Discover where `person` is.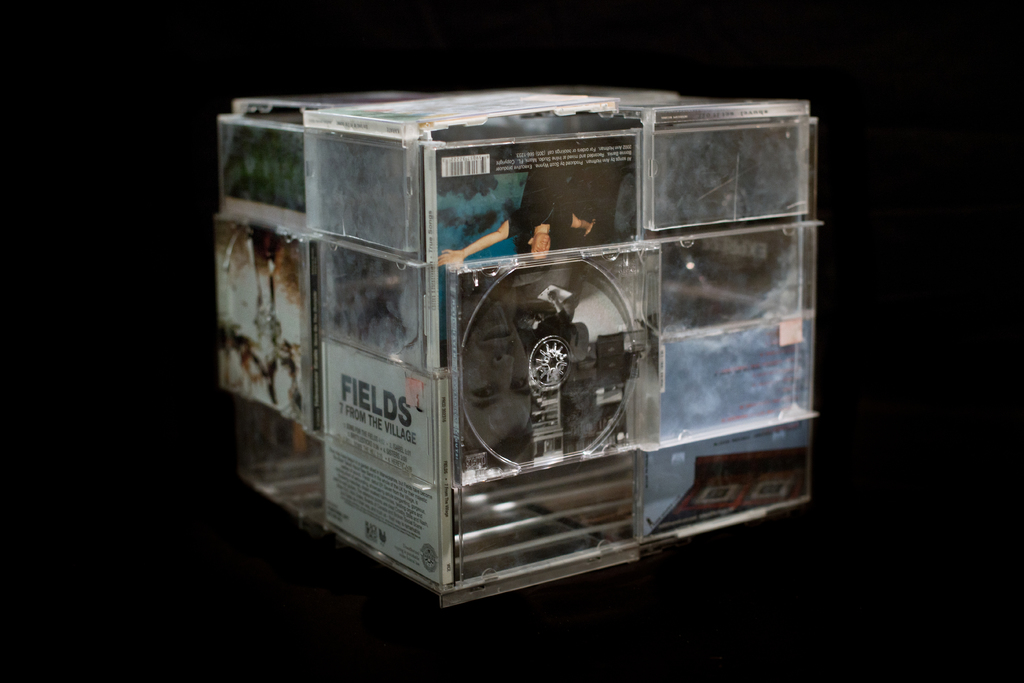
Discovered at (440,140,617,261).
